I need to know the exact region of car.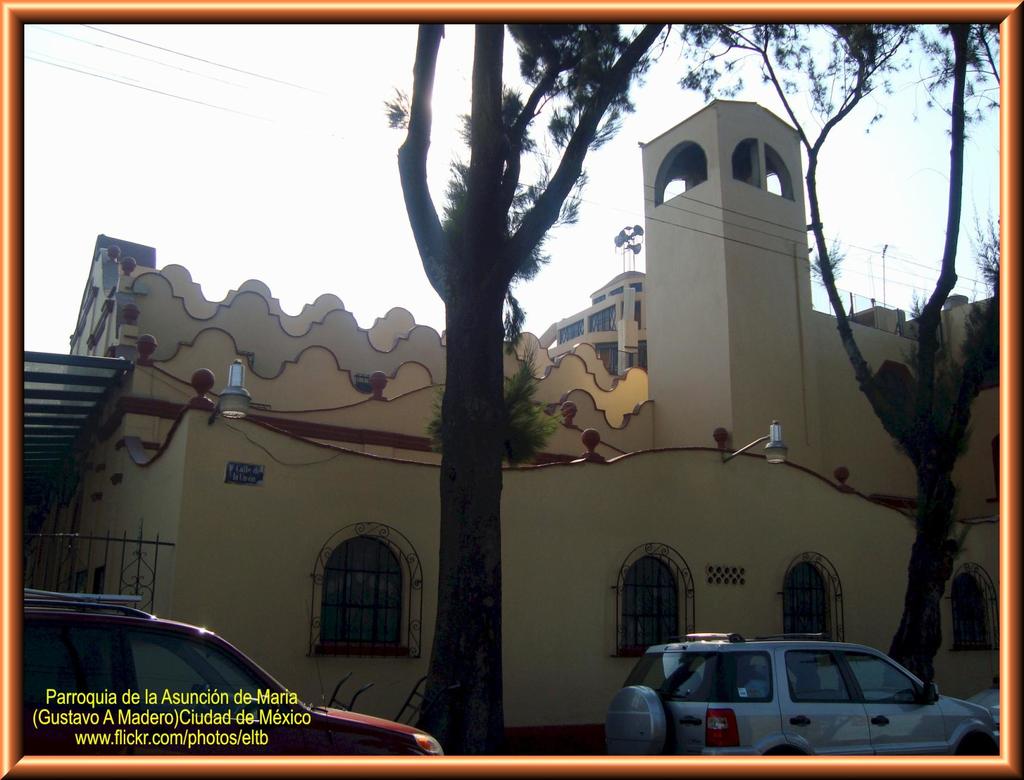
Region: (left=970, top=679, right=1003, bottom=719).
